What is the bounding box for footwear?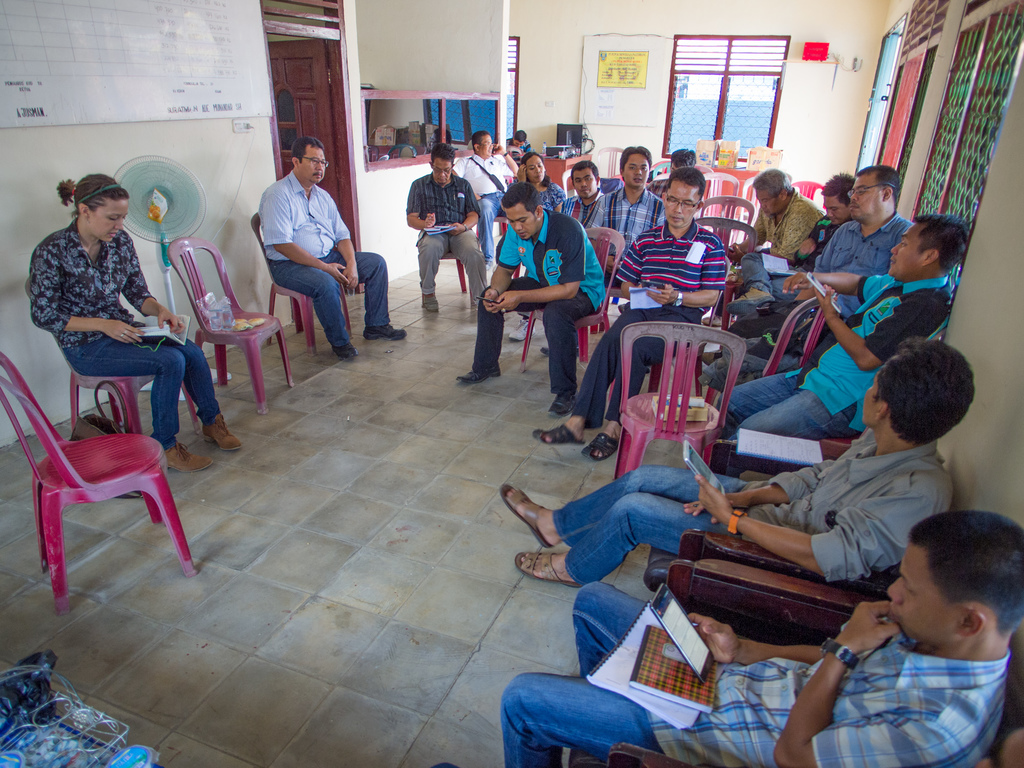
select_region(497, 483, 552, 548).
